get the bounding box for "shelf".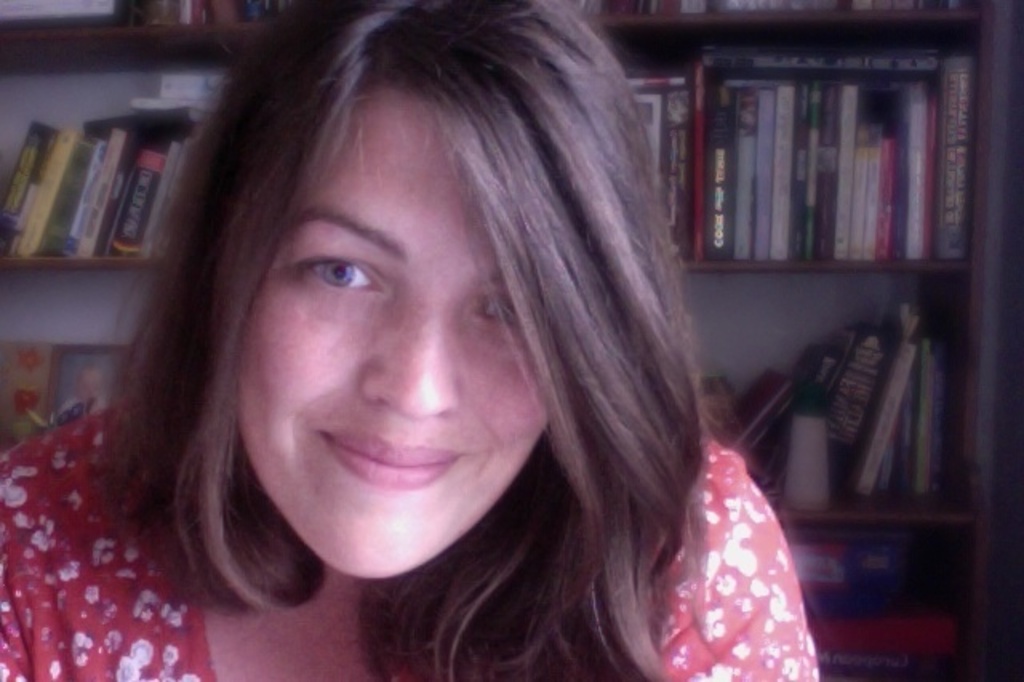
box=[0, 279, 987, 525].
